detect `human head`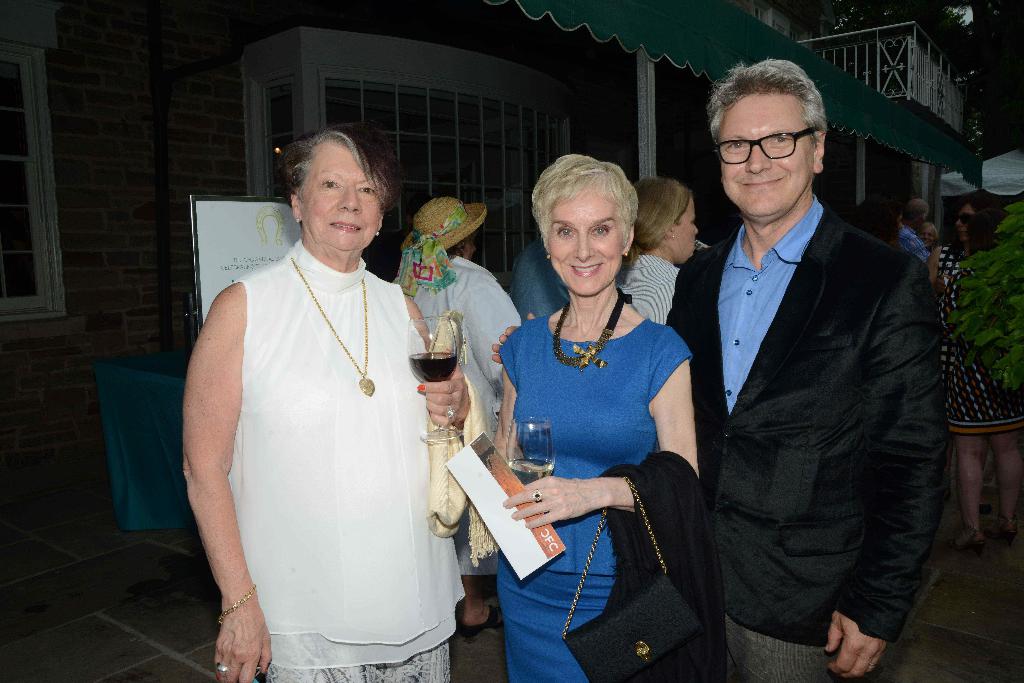
709,58,829,216
